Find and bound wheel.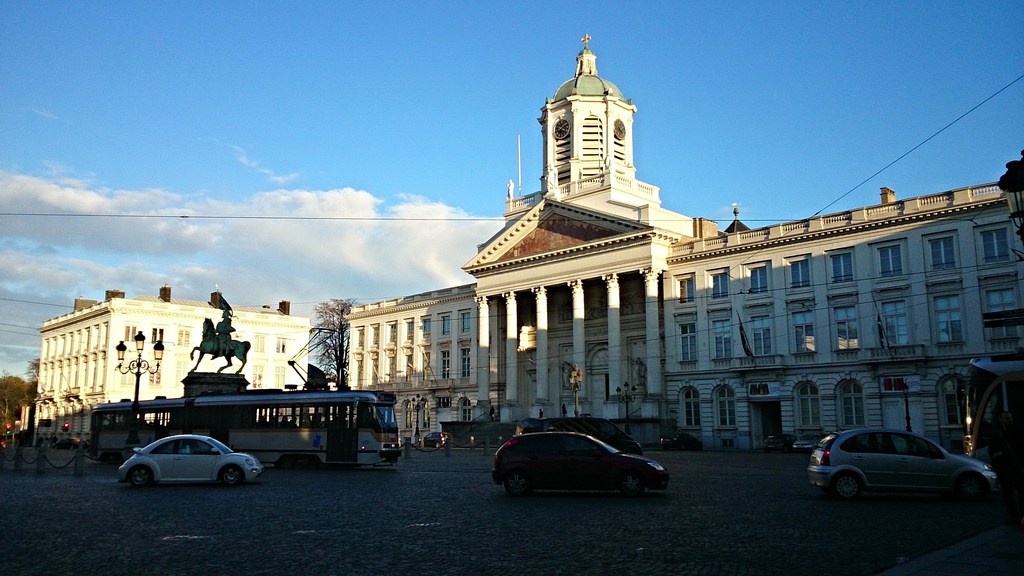
Bound: [223,464,245,488].
